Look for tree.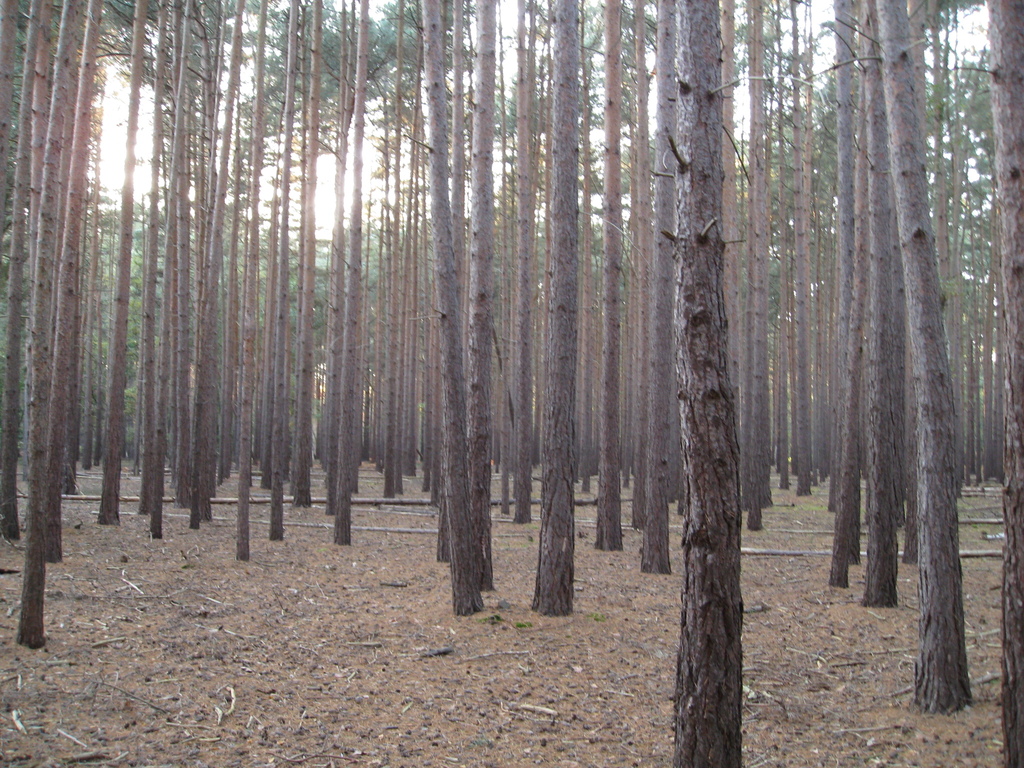
Found: 671:0:748:767.
